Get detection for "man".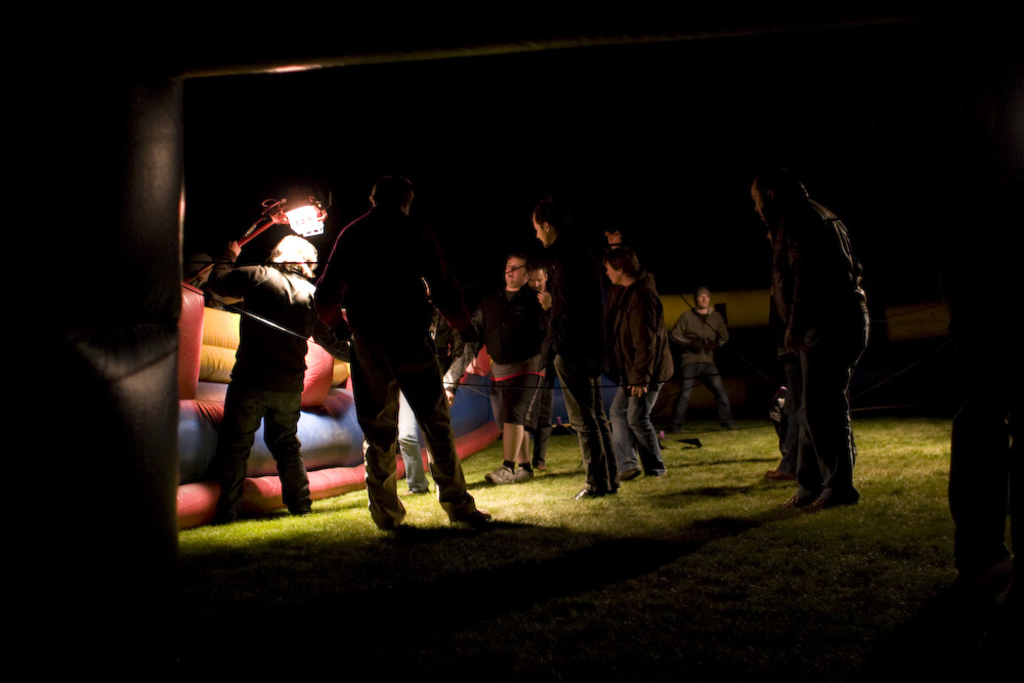
Detection: locate(594, 219, 656, 484).
